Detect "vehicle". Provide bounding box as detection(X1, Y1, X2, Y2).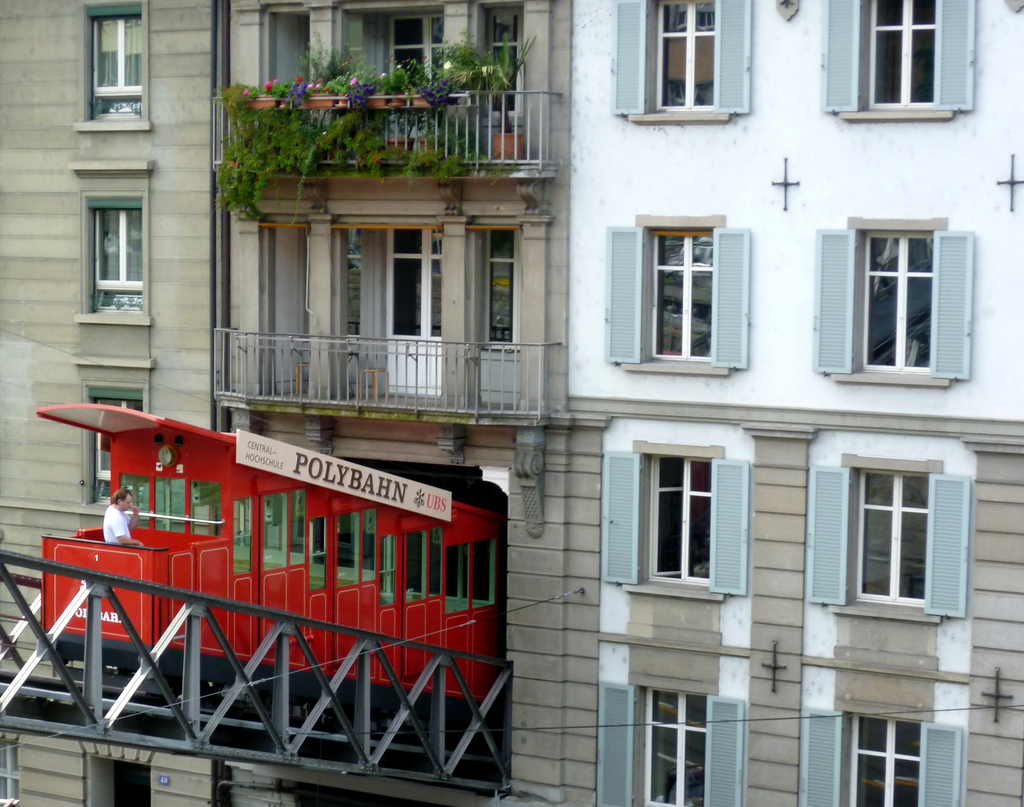
detection(37, 403, 508, 755).
